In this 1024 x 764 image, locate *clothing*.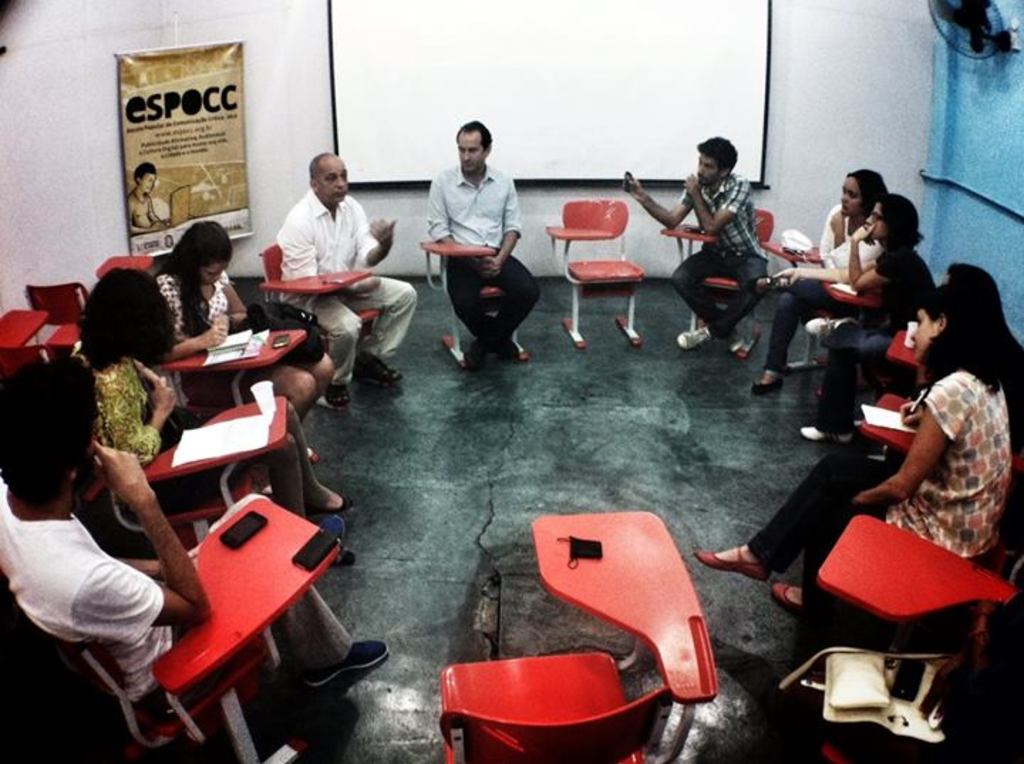
Bounding box: 156 275 239 371.
